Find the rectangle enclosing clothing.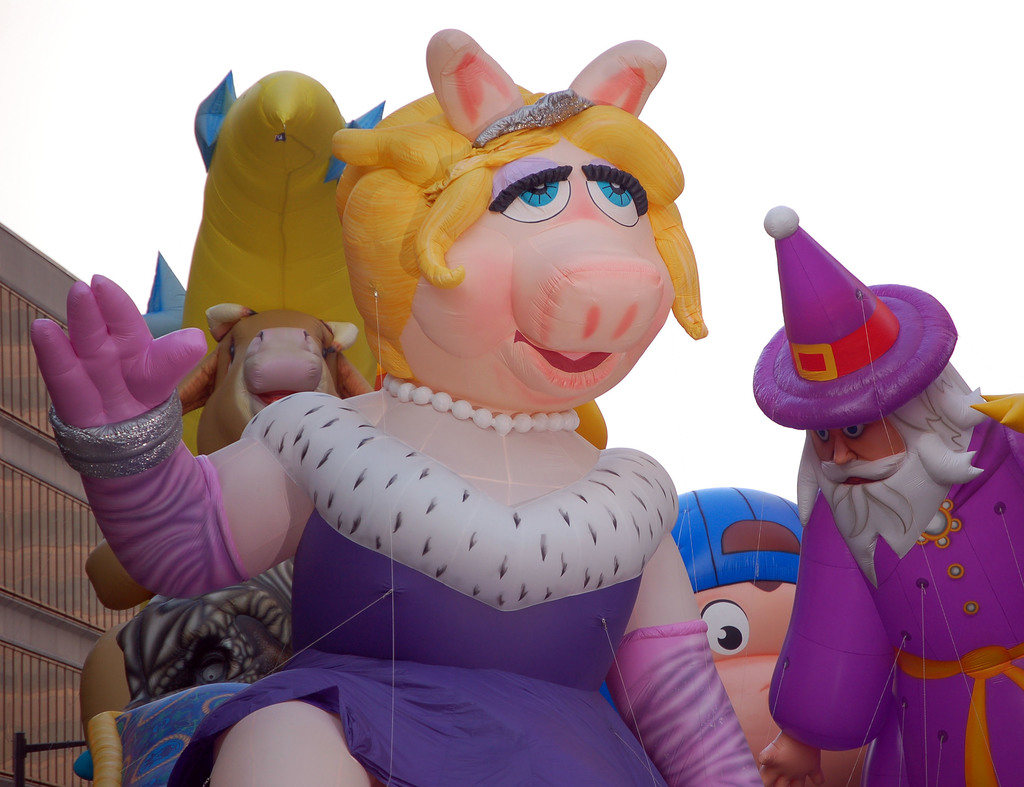
[166, 391, 678, 786].
